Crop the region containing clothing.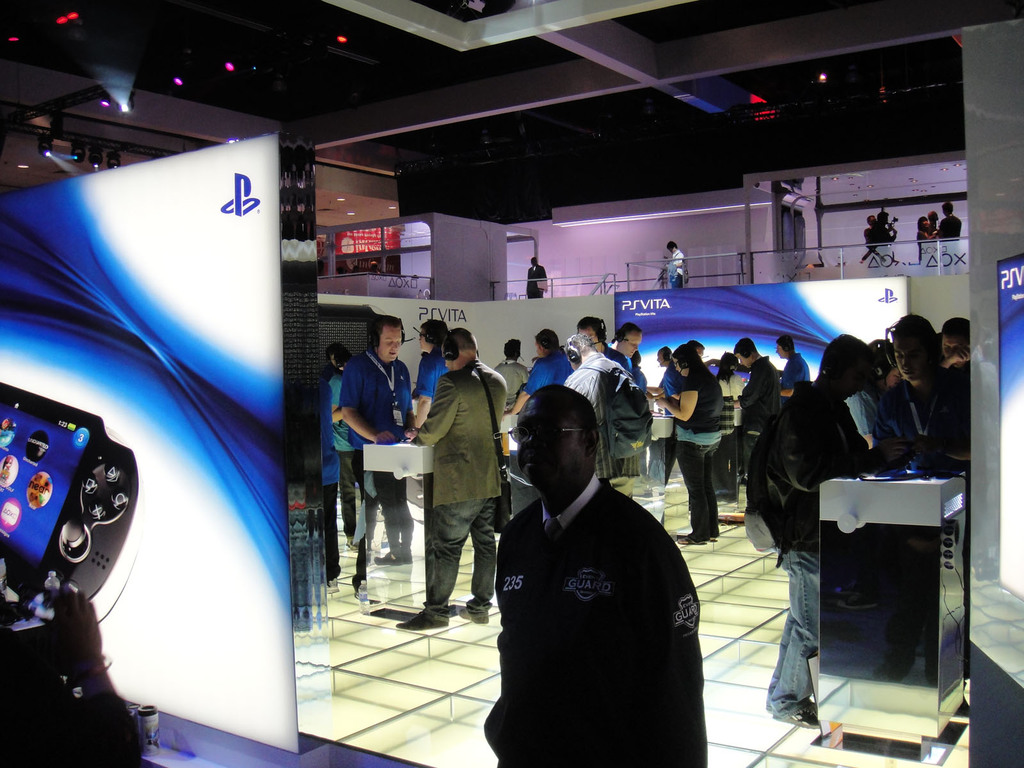
Crop region: 916,223,932,252.
